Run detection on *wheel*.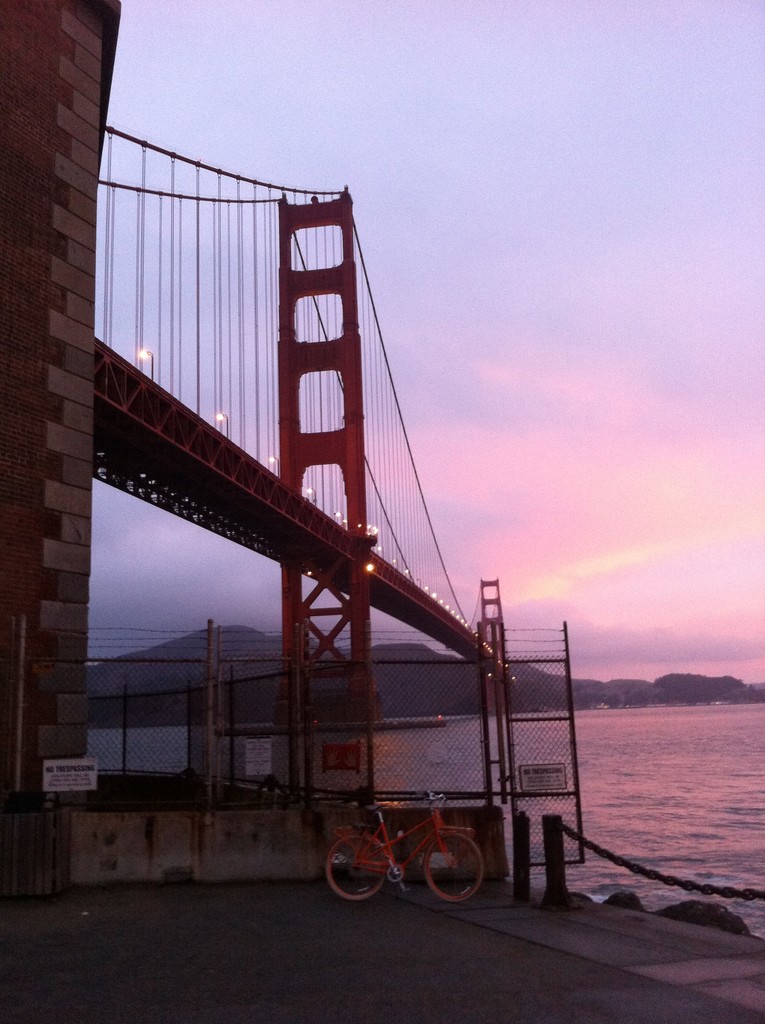
Result: crop(325, 825, 387, 900).
